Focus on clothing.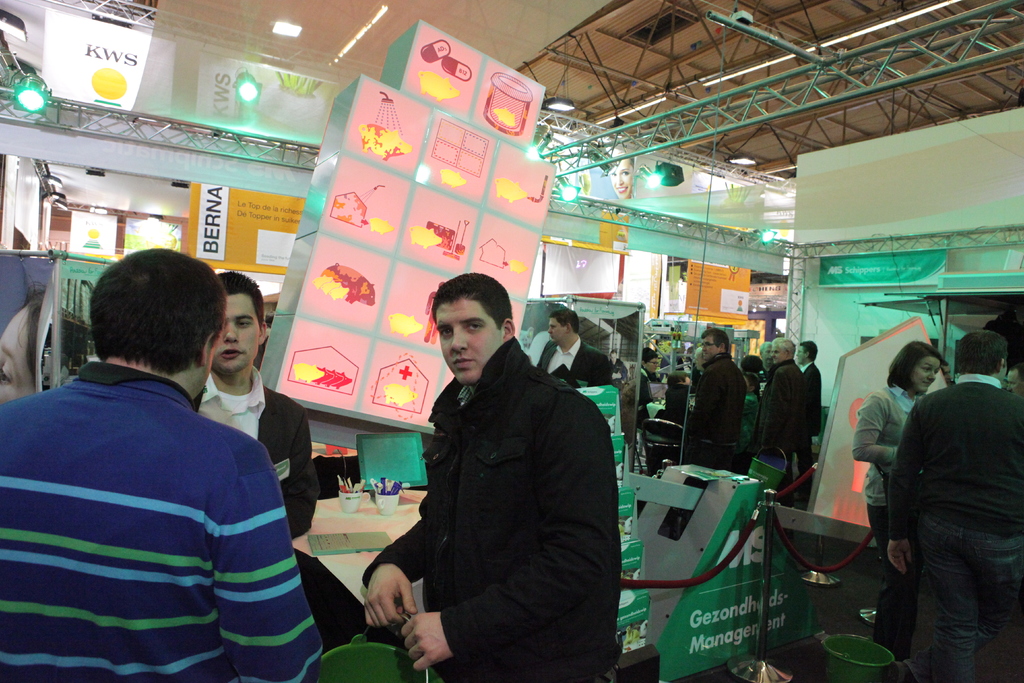
Focused at detection(800, 358, 822, 476).
